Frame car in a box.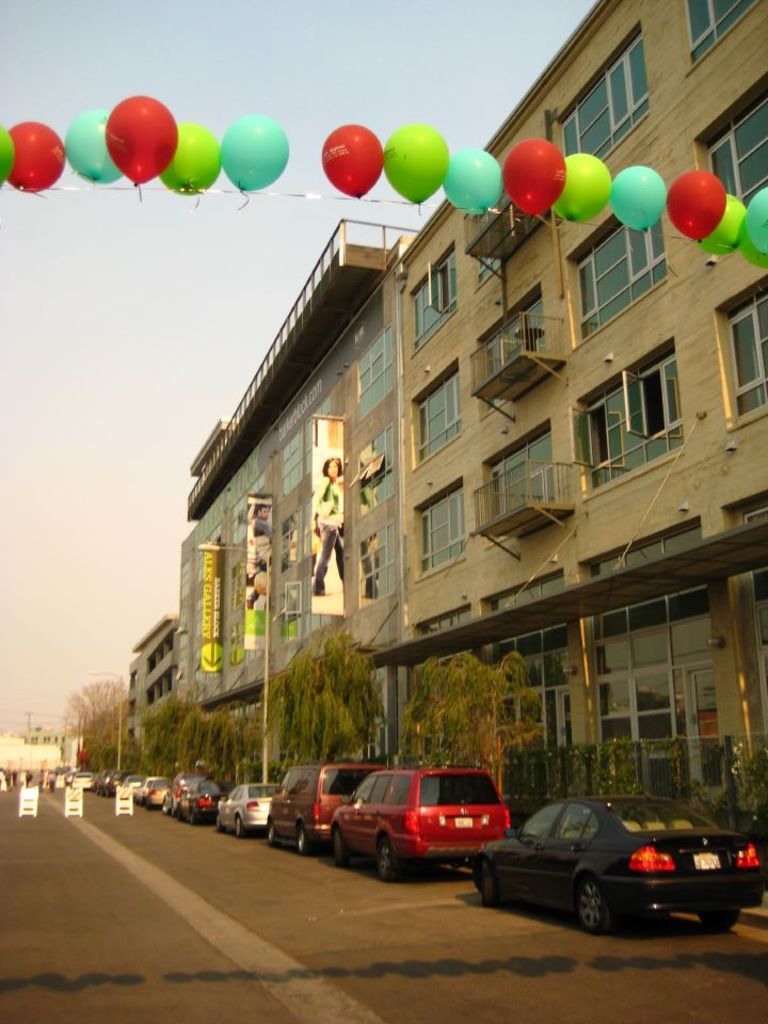
[left=271, top=765, right=394, bottom=850].
